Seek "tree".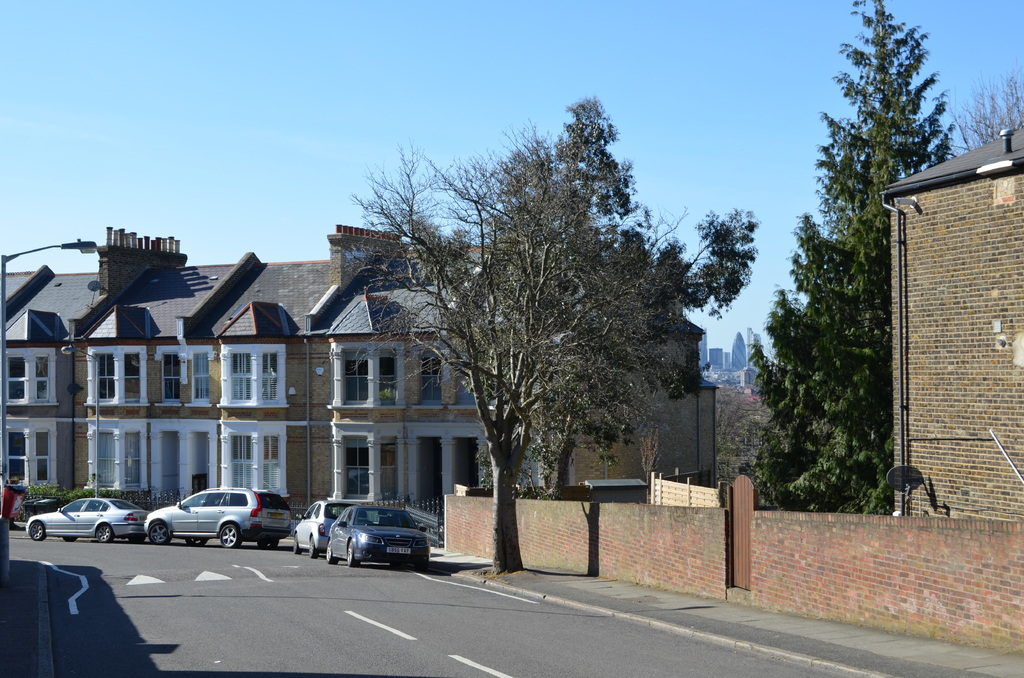
{"x1": 745, "y1": 0, "x2": 967, "y2": 520}.
